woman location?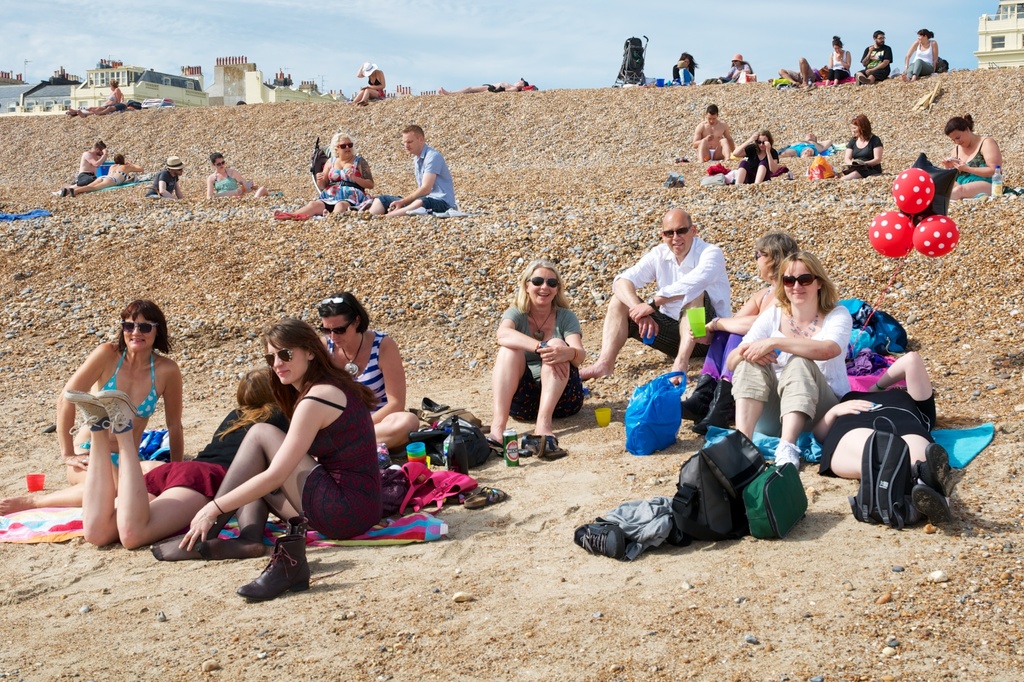
x1=832 y1=112 x2=886 y2=182
